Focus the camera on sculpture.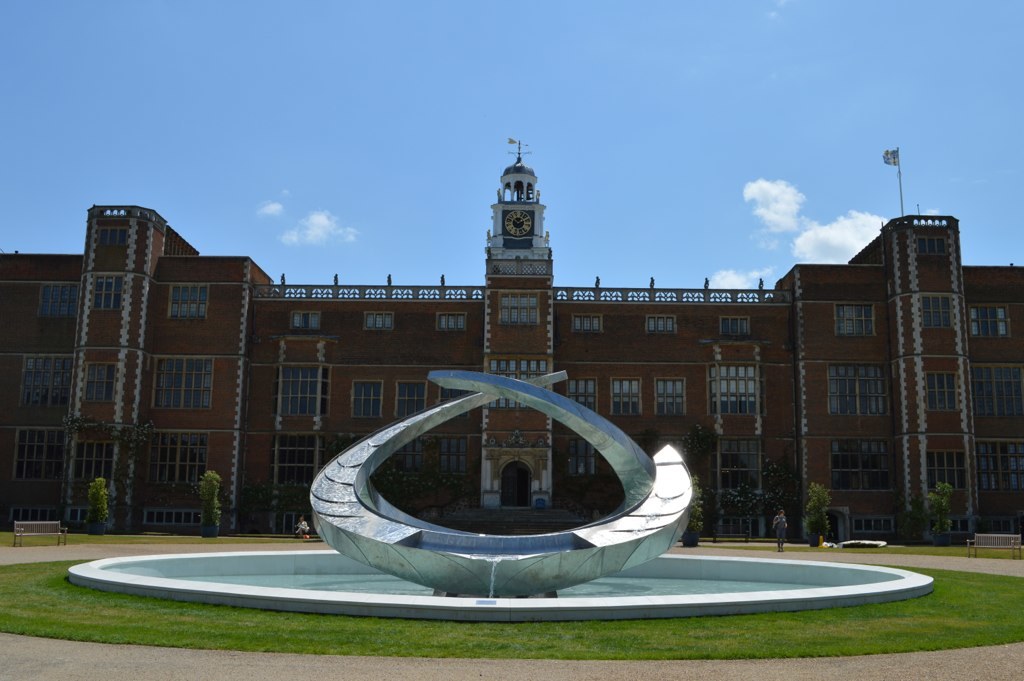
Focus region: {"x1": 270, "y1": 346, "x2": 734, "y2": 594}.
